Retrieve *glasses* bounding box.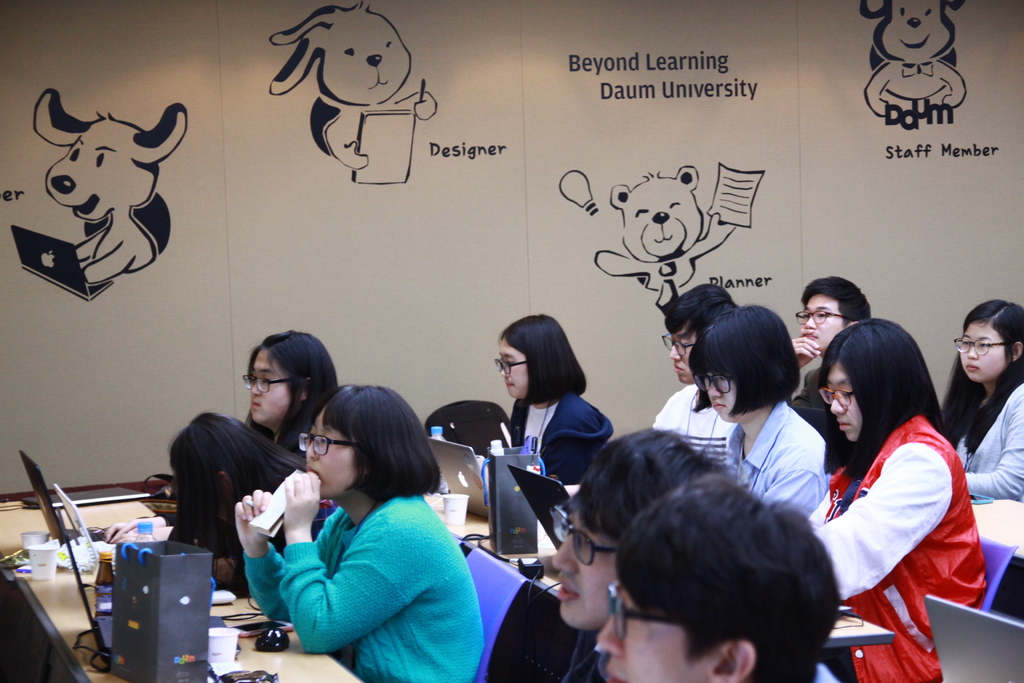
Bounding box: 241, 374, 293, 394.
